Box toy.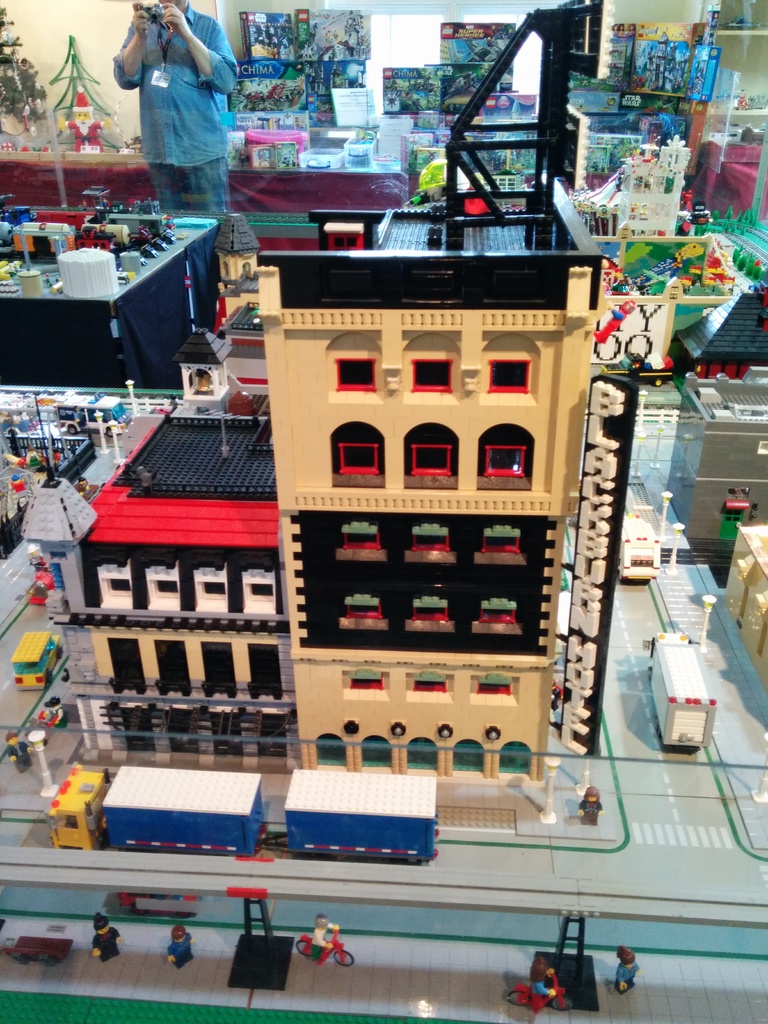
22,547,61,608.
